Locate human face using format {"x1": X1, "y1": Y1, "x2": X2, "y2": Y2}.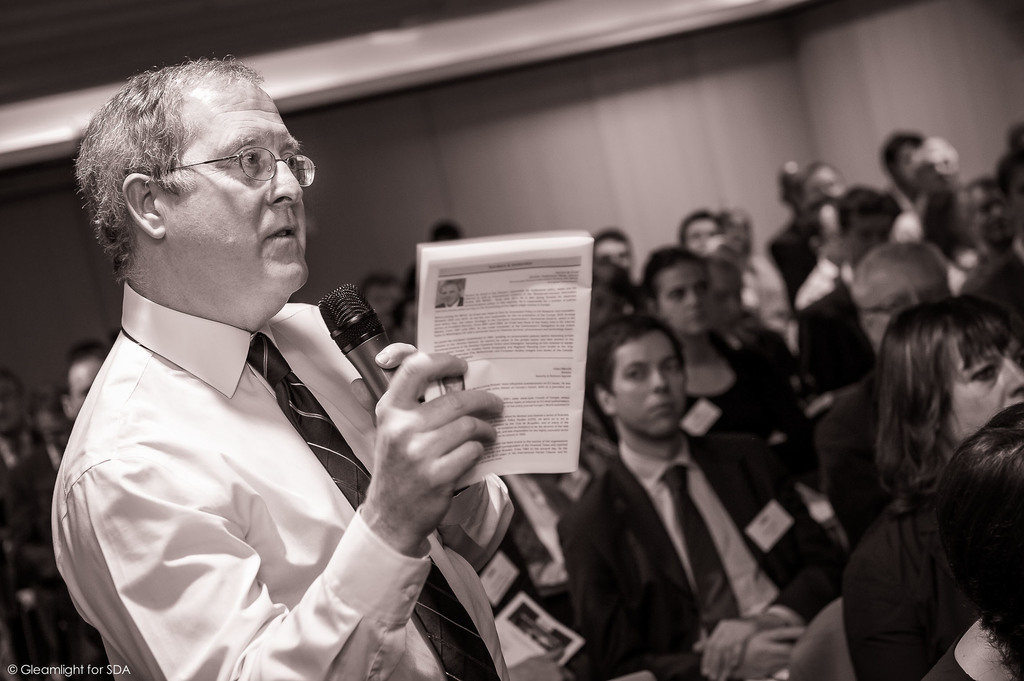
{"x1": 947, "y1": 341, "x2": 1023, "y2": 447}.
